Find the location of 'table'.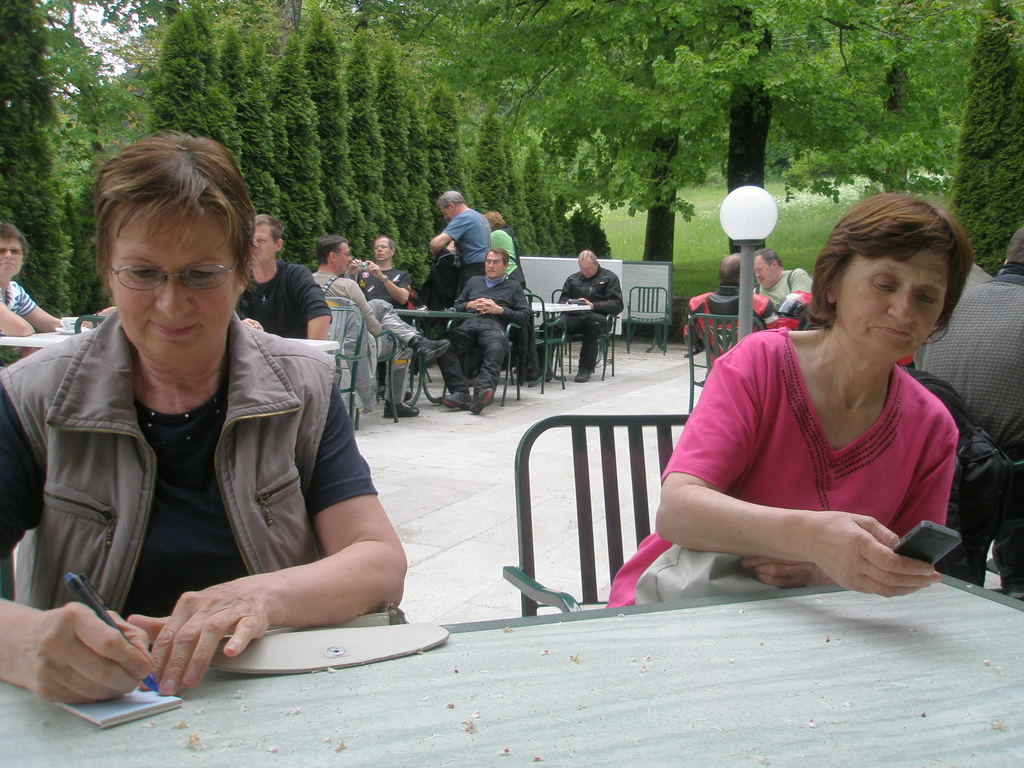
Location: [x1=0, y1=567, x2=1023, y2=767].
